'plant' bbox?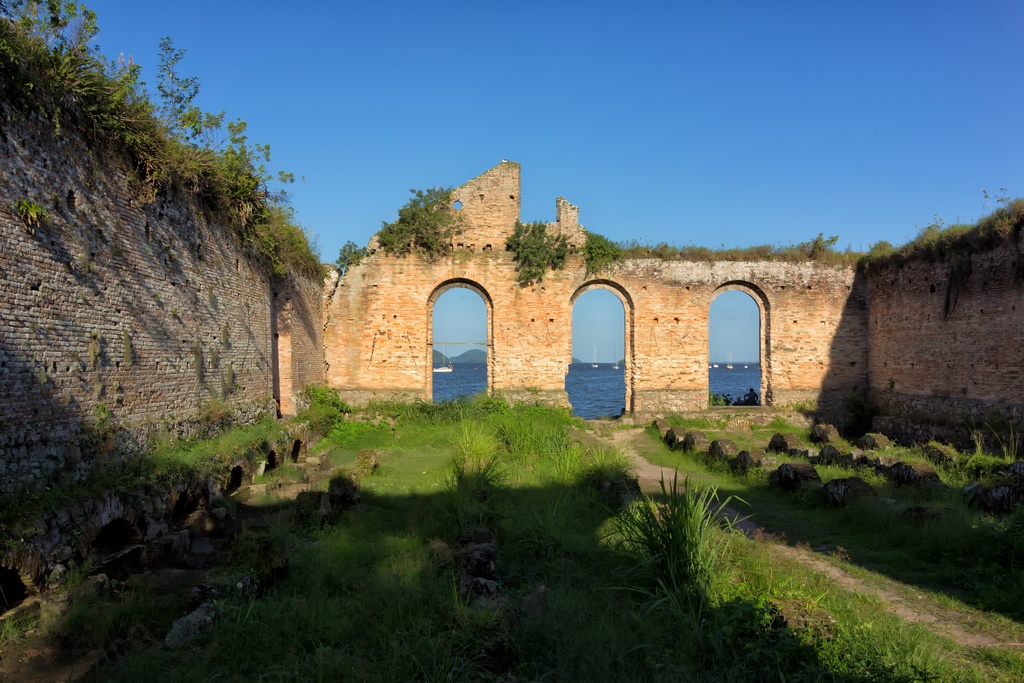
select_region(451, 457, 517, 520)
